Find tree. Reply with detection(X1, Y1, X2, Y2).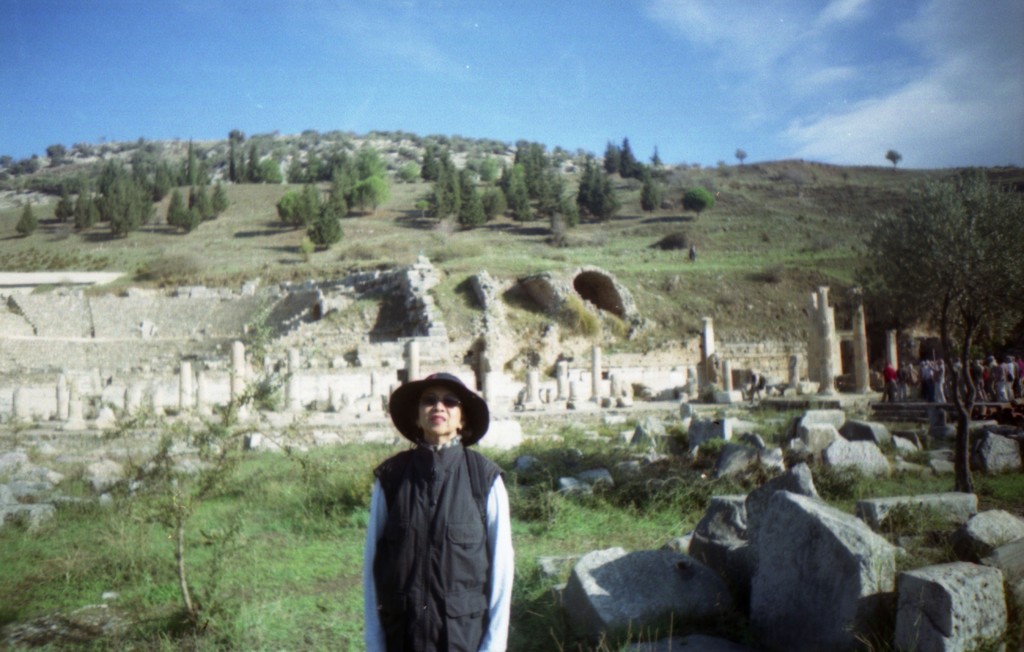
detection(416, 155, 496, 229).
